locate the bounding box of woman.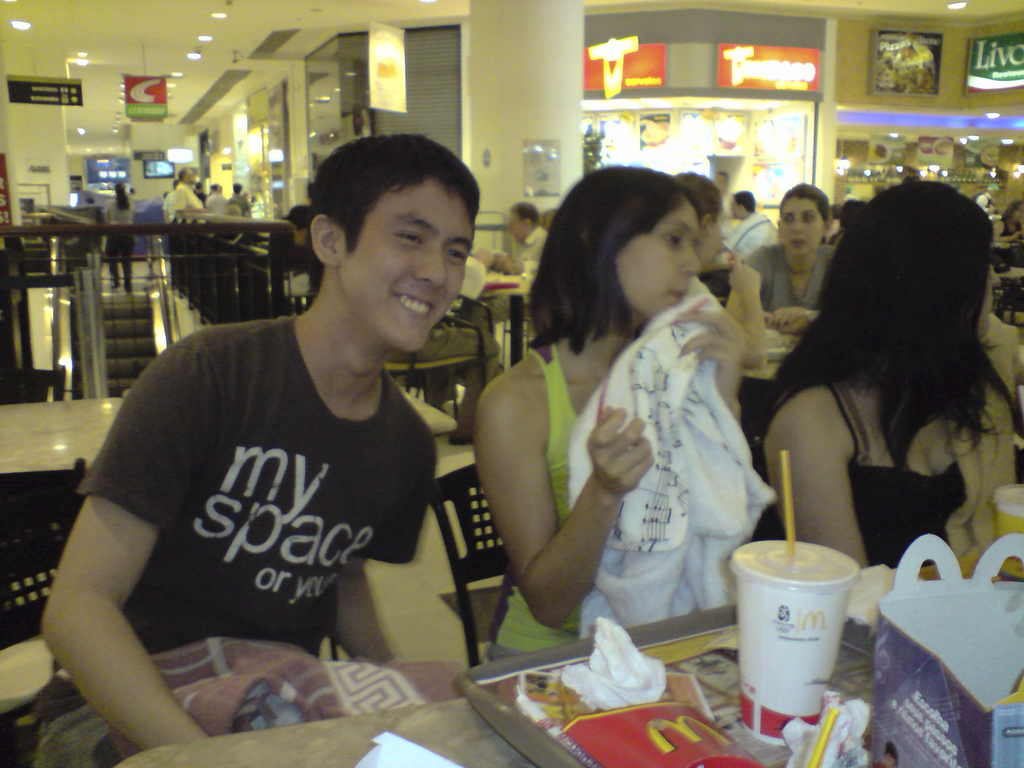
Bounding box: bbox=[457, 159, 749, 661].
